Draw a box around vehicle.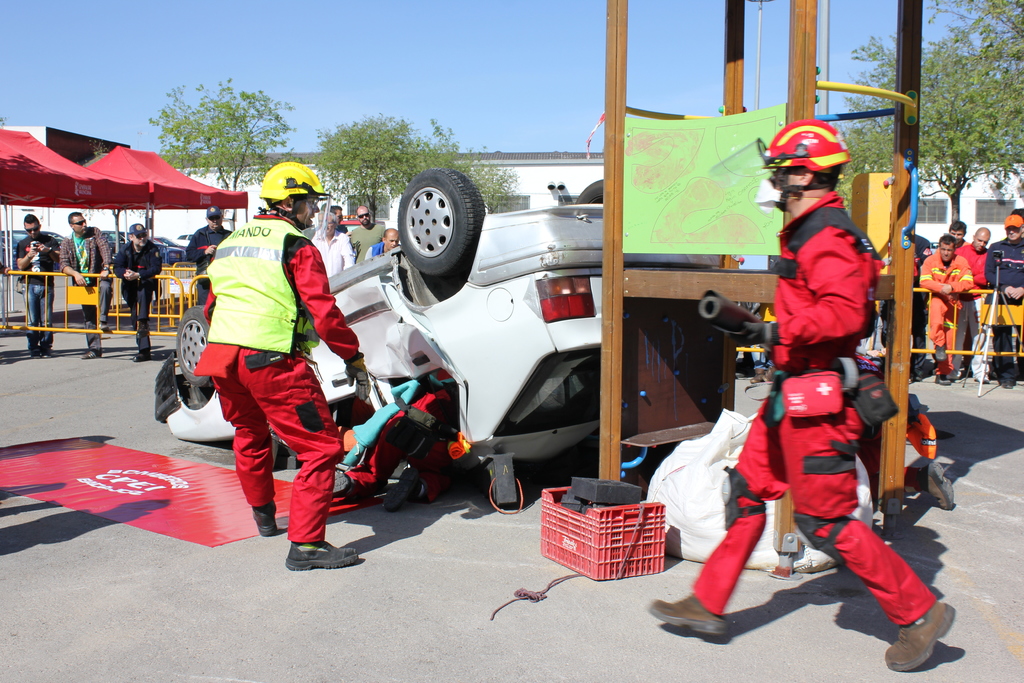
0,229,25,265.
